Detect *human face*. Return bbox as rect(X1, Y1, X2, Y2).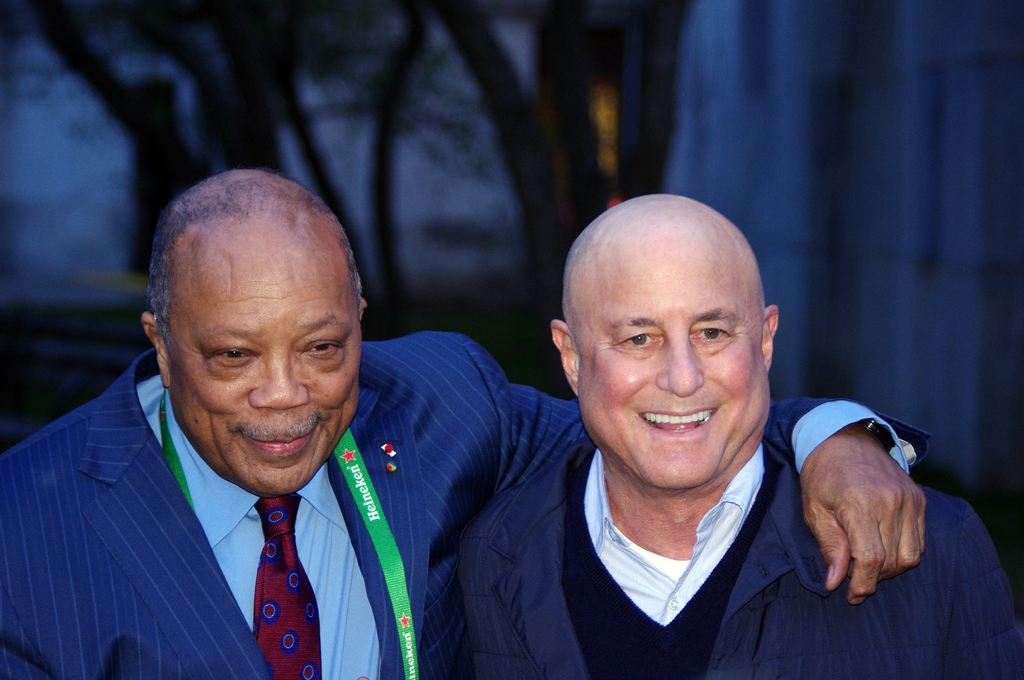
rect(162, 252, 362, 491).
